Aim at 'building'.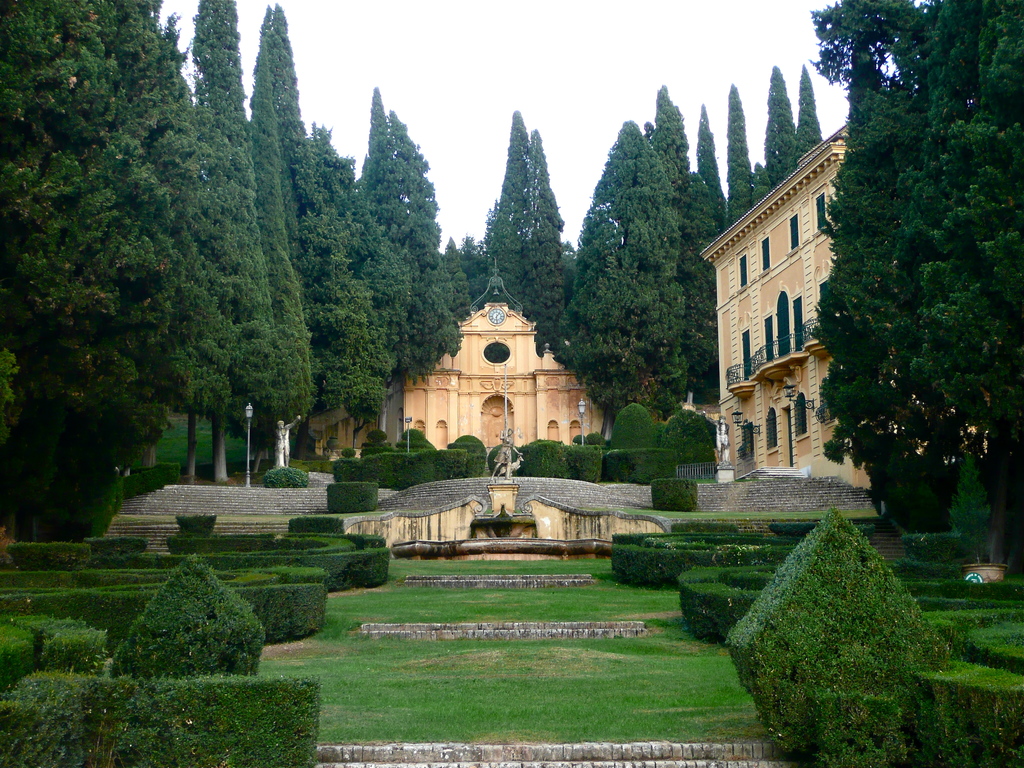
Aimed at locate(701, 116, 995, 486).
